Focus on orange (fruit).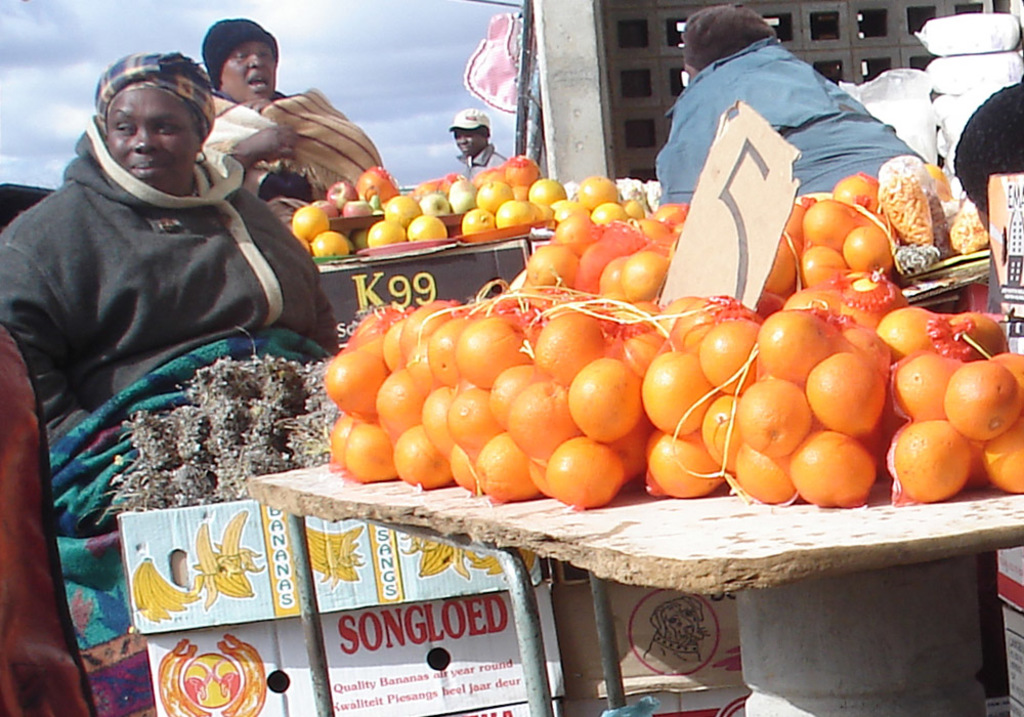
Focused at bbox=[962, 312, 1006, 368].
